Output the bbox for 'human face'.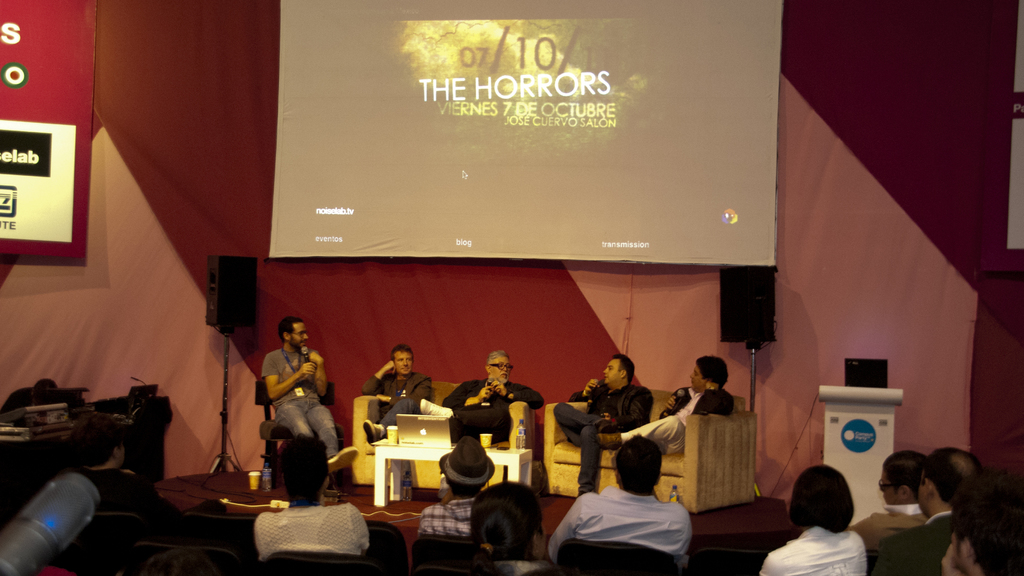
region(689, 364, 701, 383).
